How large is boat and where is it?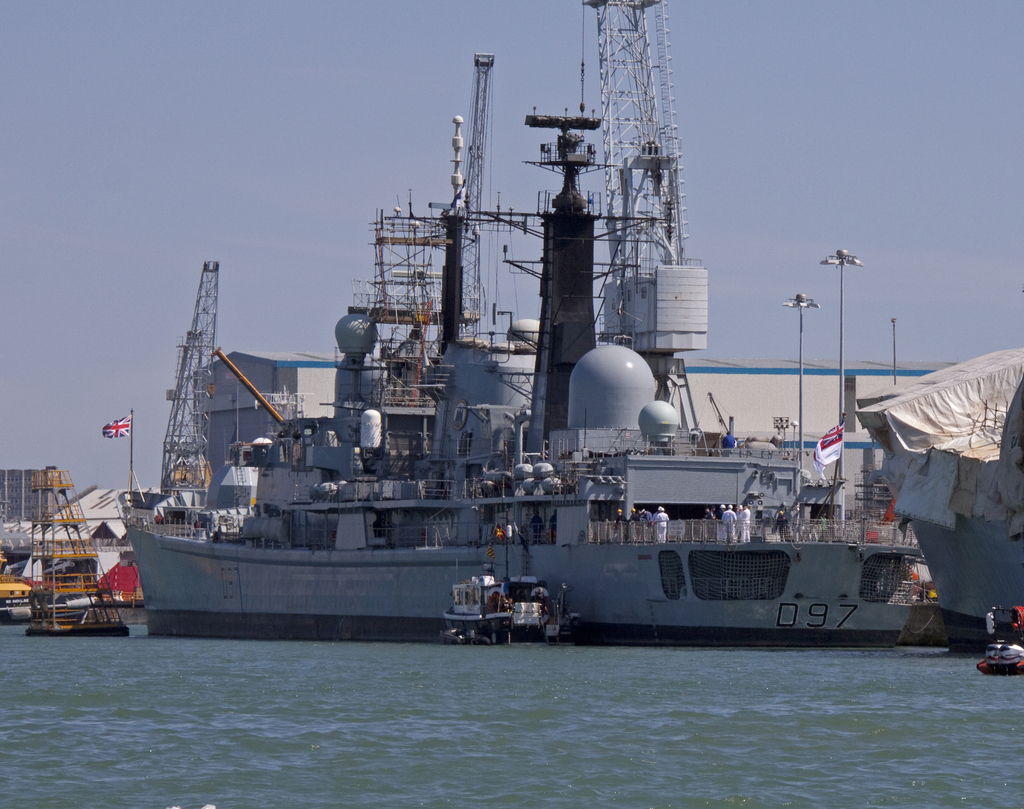
Bounding box: x1=0 y1=570 x2=31 y2=615.
